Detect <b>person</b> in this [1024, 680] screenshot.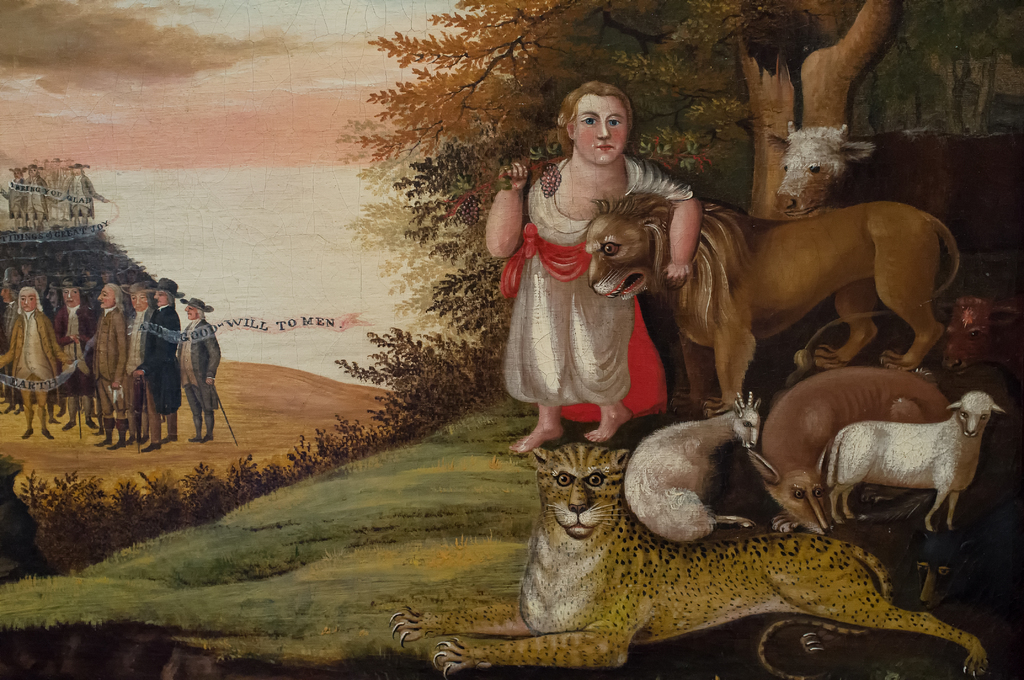
Detection: [503, 78, 678, 492].
